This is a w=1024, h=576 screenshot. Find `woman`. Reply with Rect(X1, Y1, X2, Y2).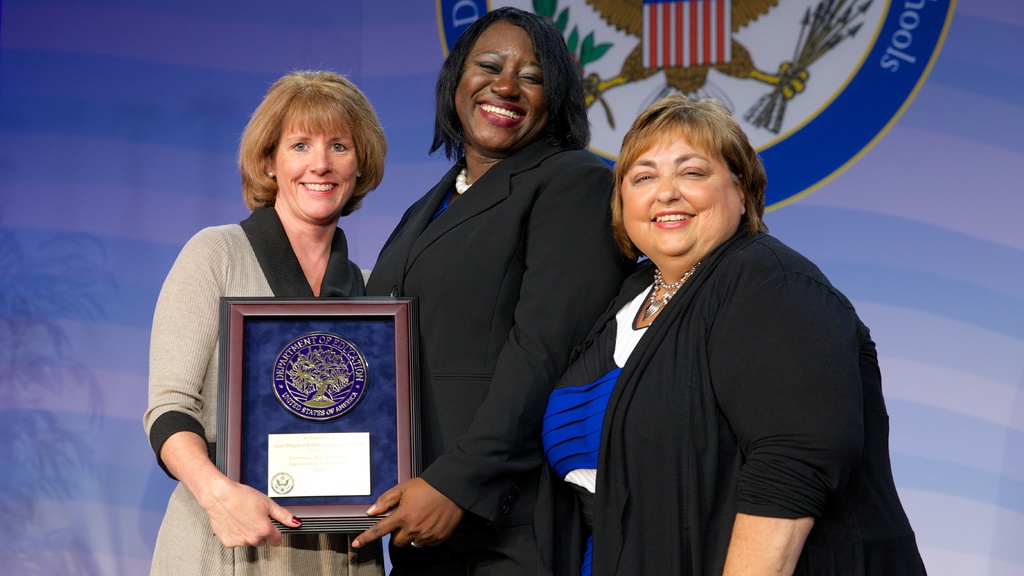
Rect(148, 69, 387, 575).
